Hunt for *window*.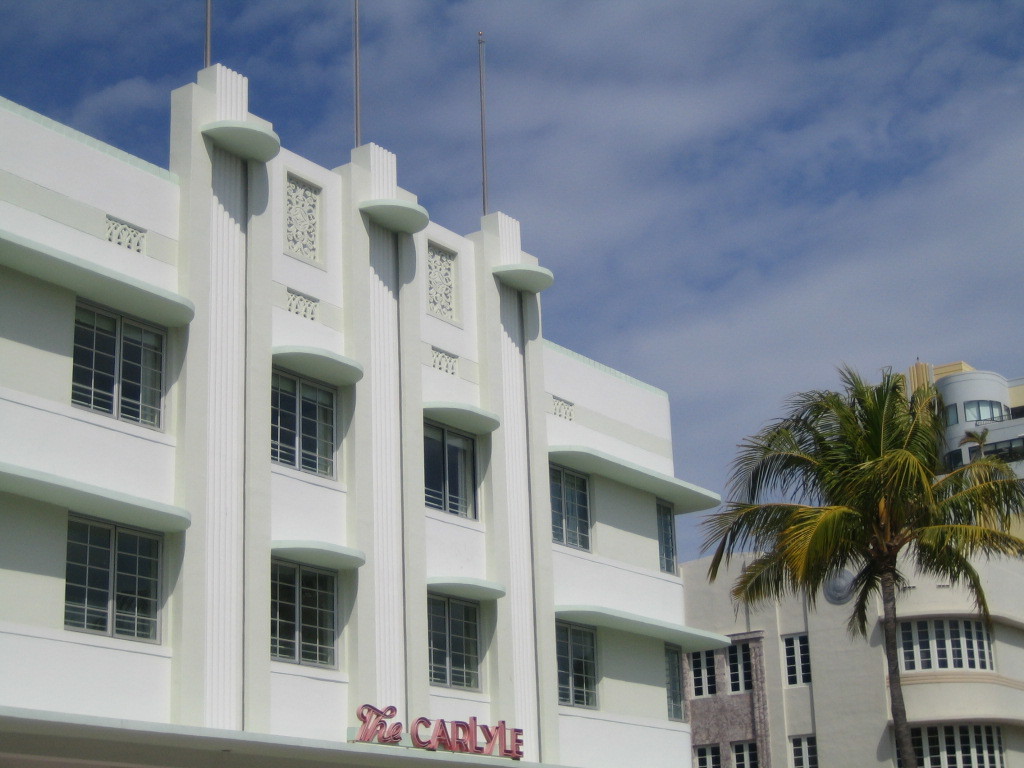
Hunted down at region(665, 642, 685, 723).
